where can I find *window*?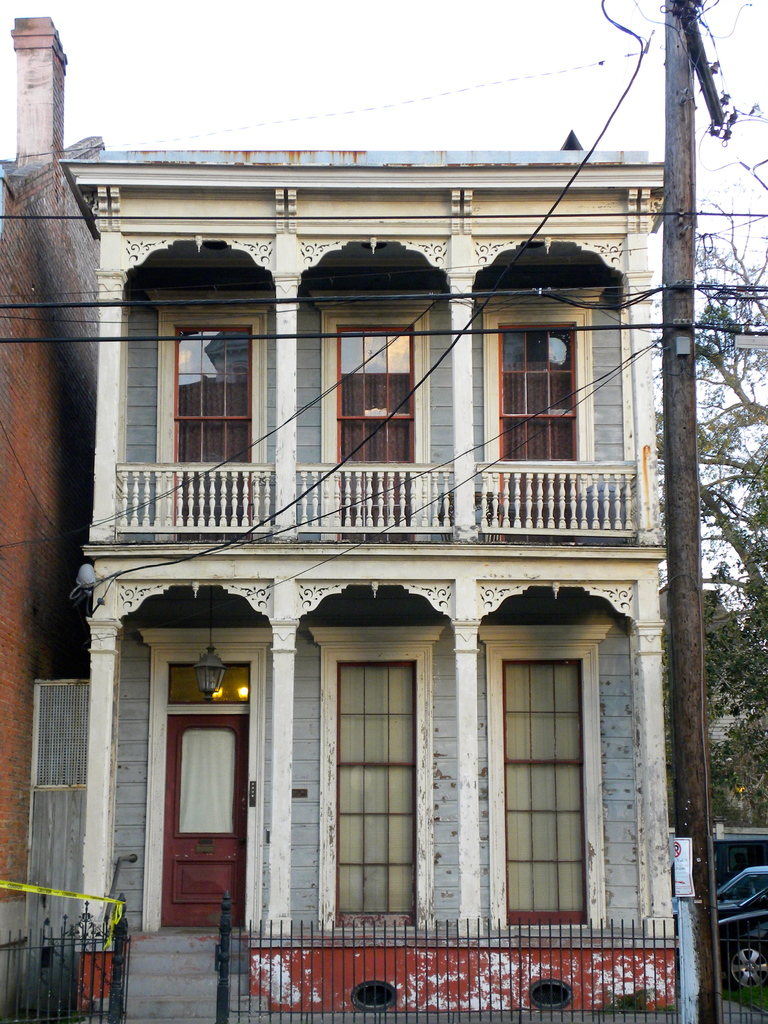
You can find it at {"x1": 326, "y1": 593, "x2": 435, "y2": 943}.
